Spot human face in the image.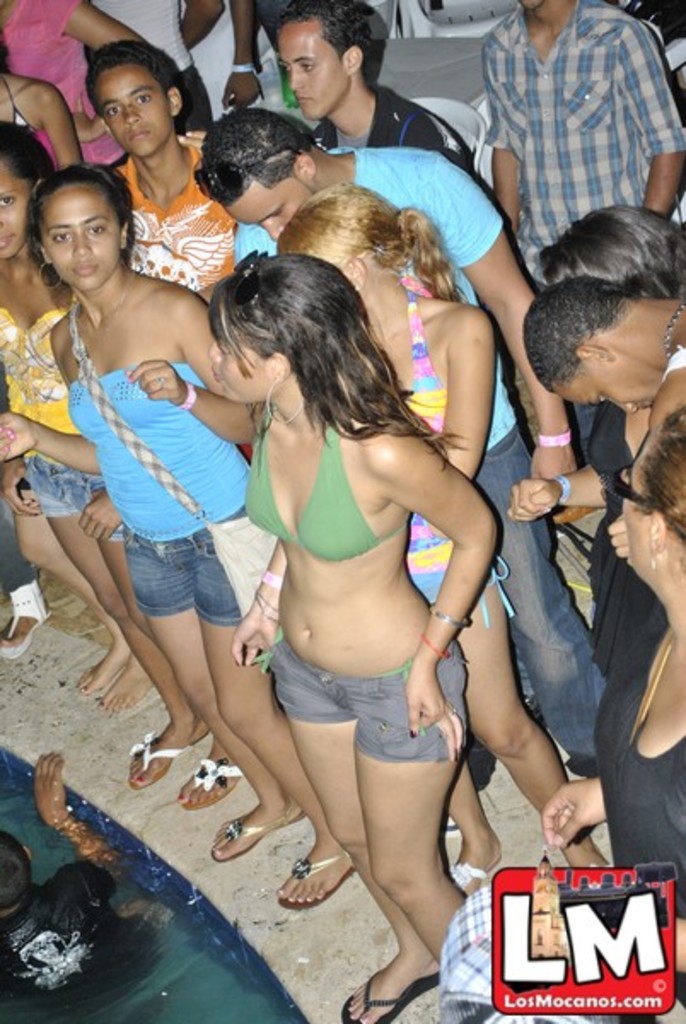
human face found at (x1=48, y1=188, x2=123, y2=295).
